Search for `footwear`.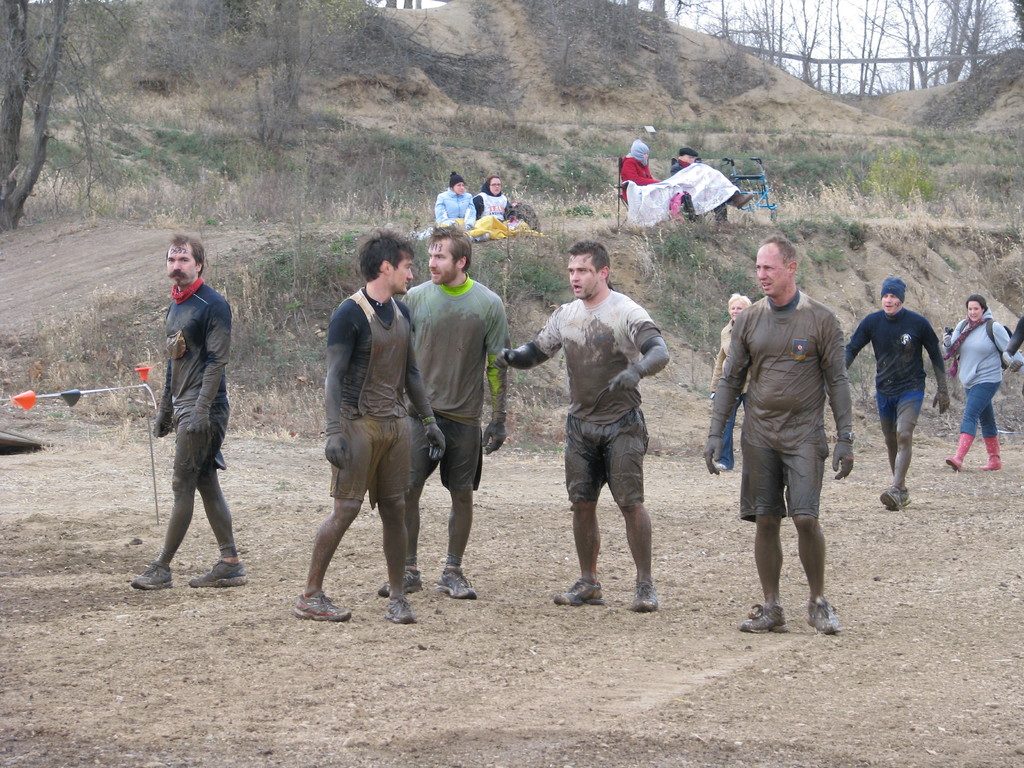
Found at {"x1": 977, "y1": 430, "x2": 999, "y2": 477}.
